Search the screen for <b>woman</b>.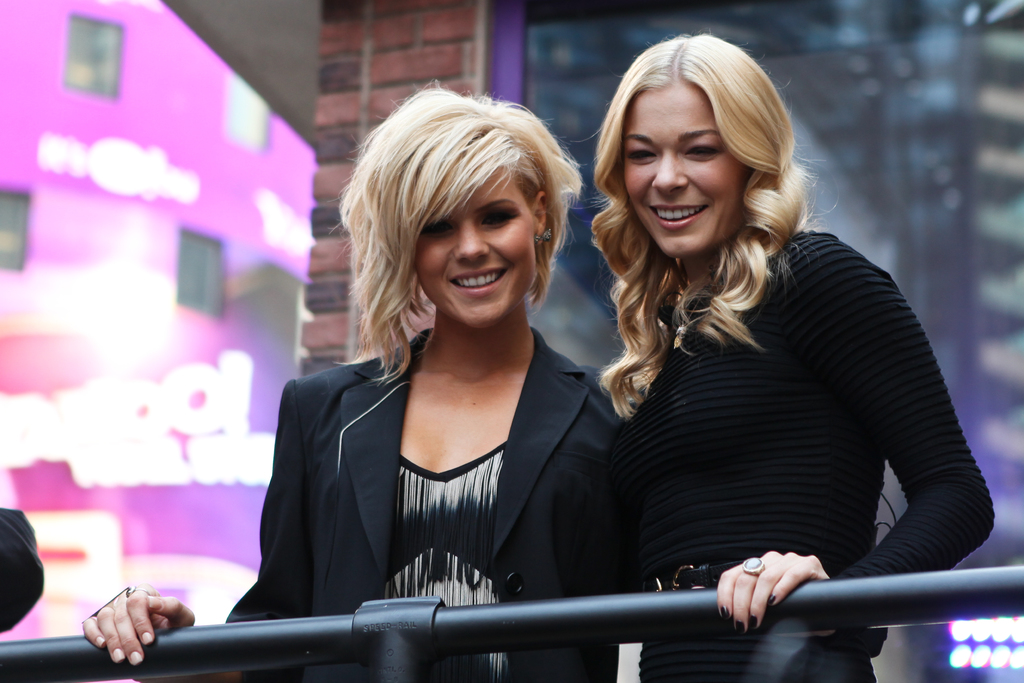
Found at (left=552, top=48, right=987, bottom=668).
